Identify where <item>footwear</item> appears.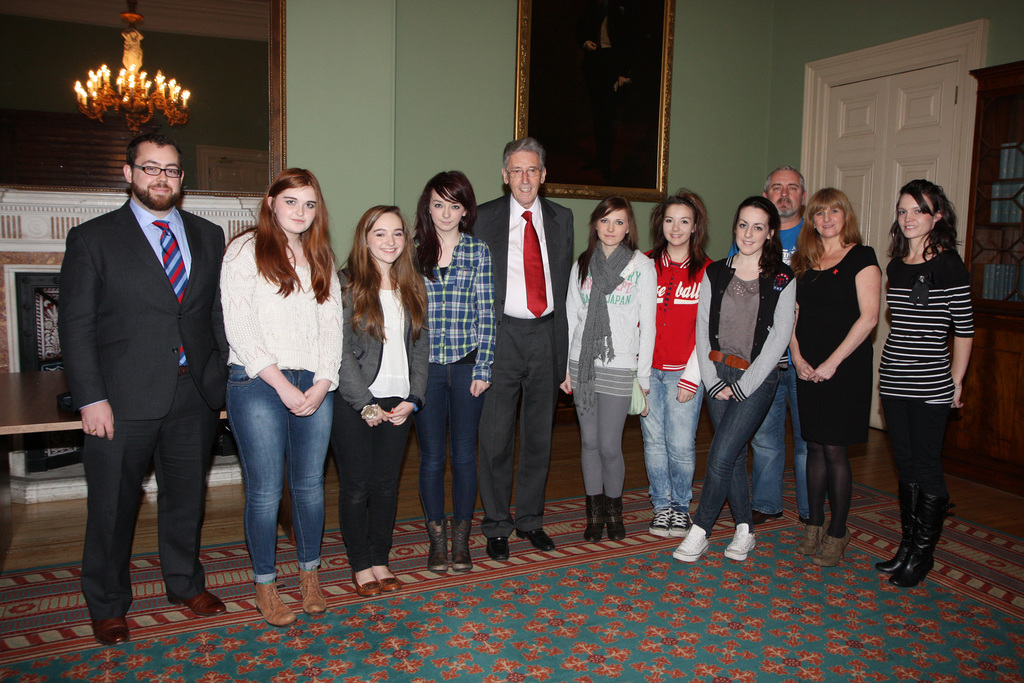
Appears at select_region(723, 520, 757, 562).
